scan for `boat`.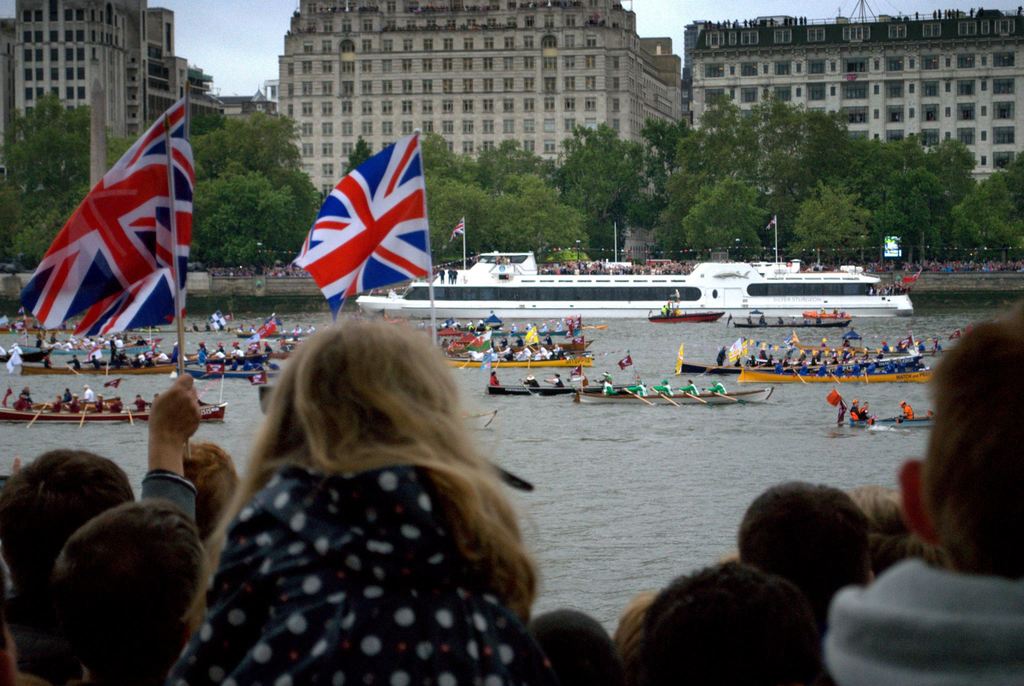
Scan result: x1=801 y1=311 x2=850 y2=323.
